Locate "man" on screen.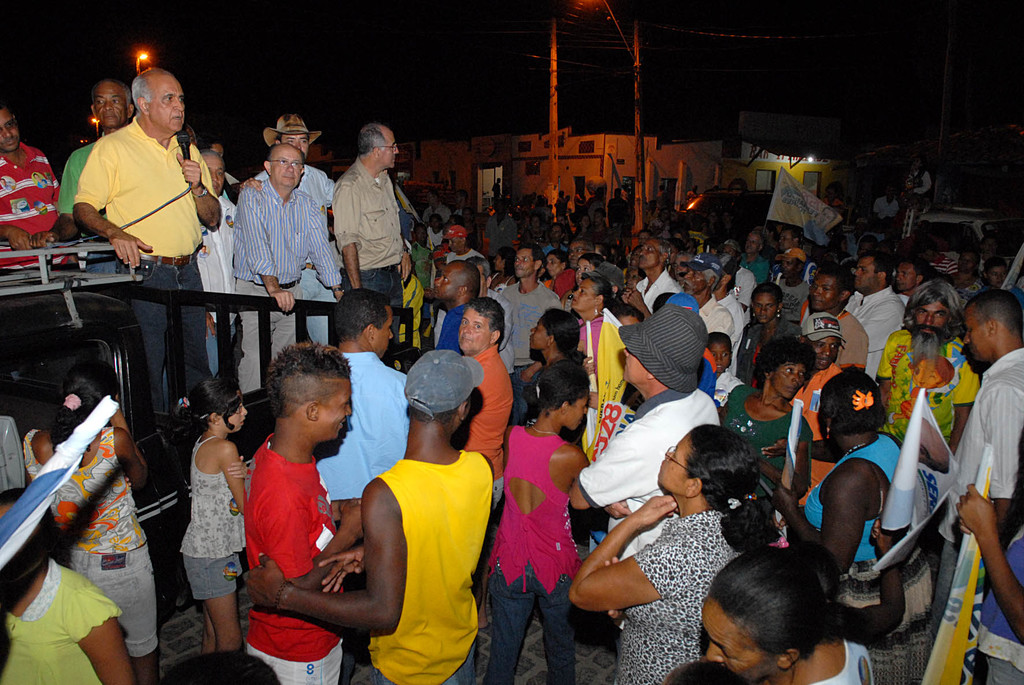
On screen at left=458, top=298, right=511, bottom=624.
